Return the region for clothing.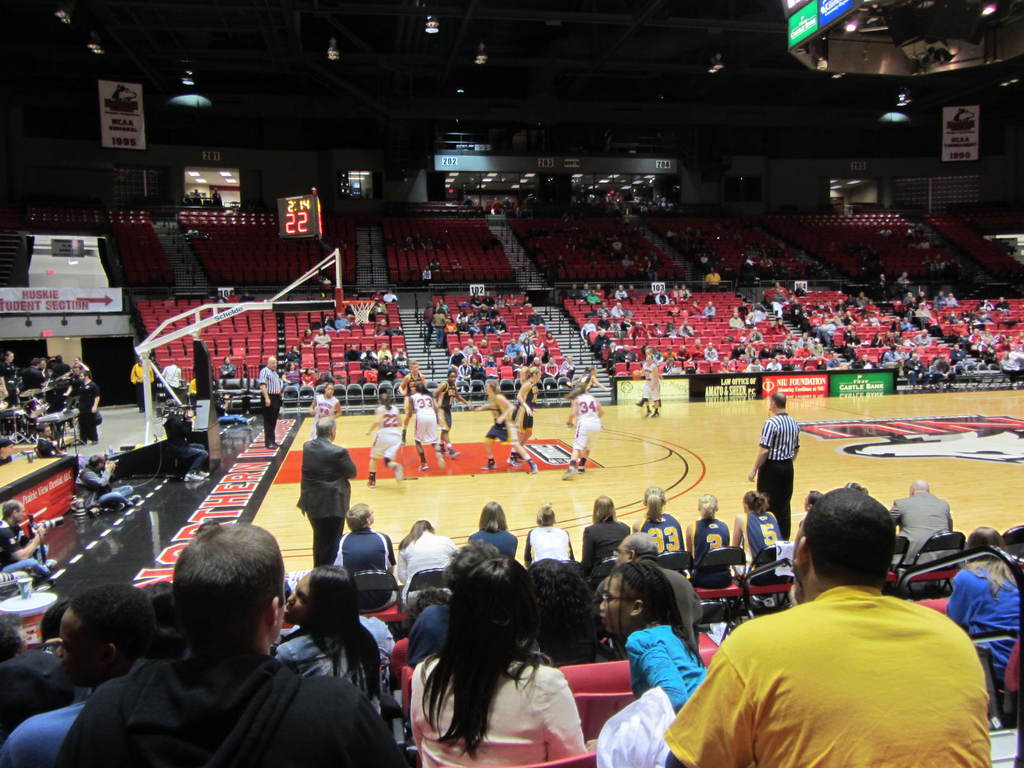
{"left": 409, "top": 375, "right": 426, "bottom": 385}.
